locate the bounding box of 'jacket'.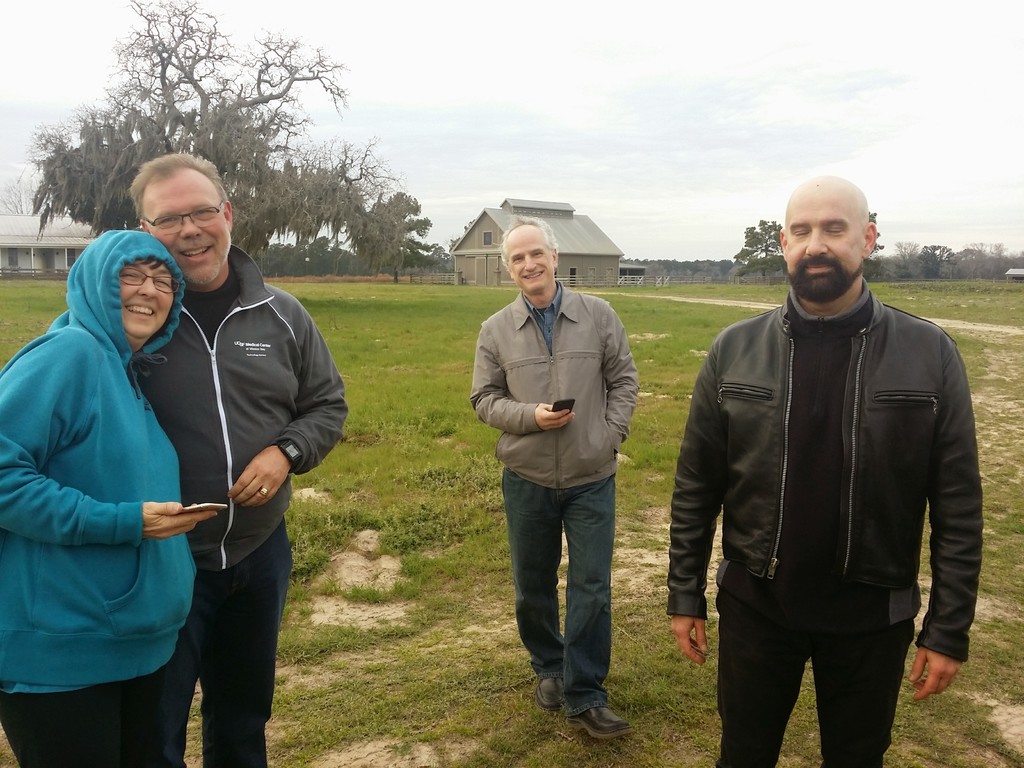
Bounding box: pyautogui.locateOnScreen(667, 229, 980, 685).
